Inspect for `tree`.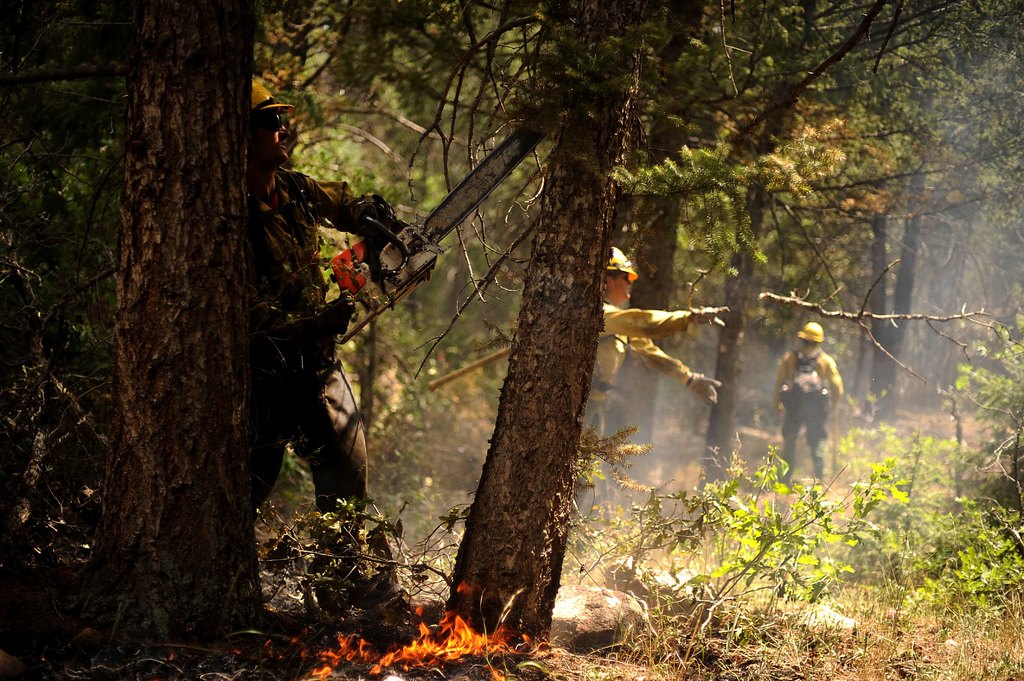
Inspection: Rect(667, 3, 1023, 510).
